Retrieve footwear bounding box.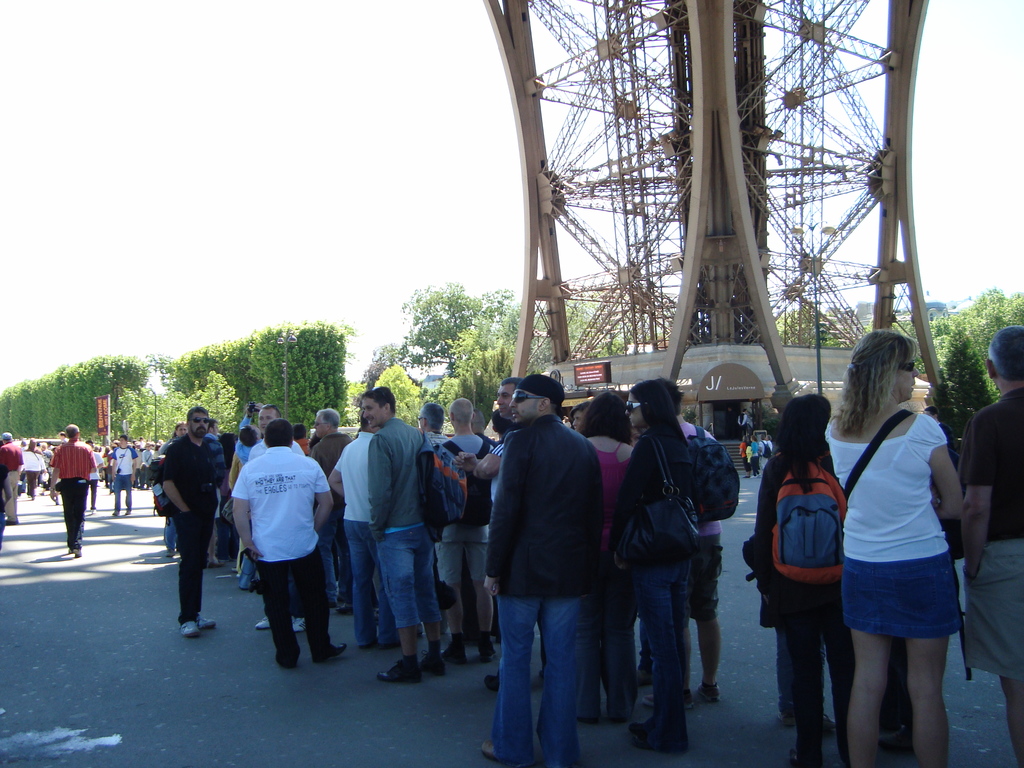
Bounding box: Rect(199, 616, 218, 628).
